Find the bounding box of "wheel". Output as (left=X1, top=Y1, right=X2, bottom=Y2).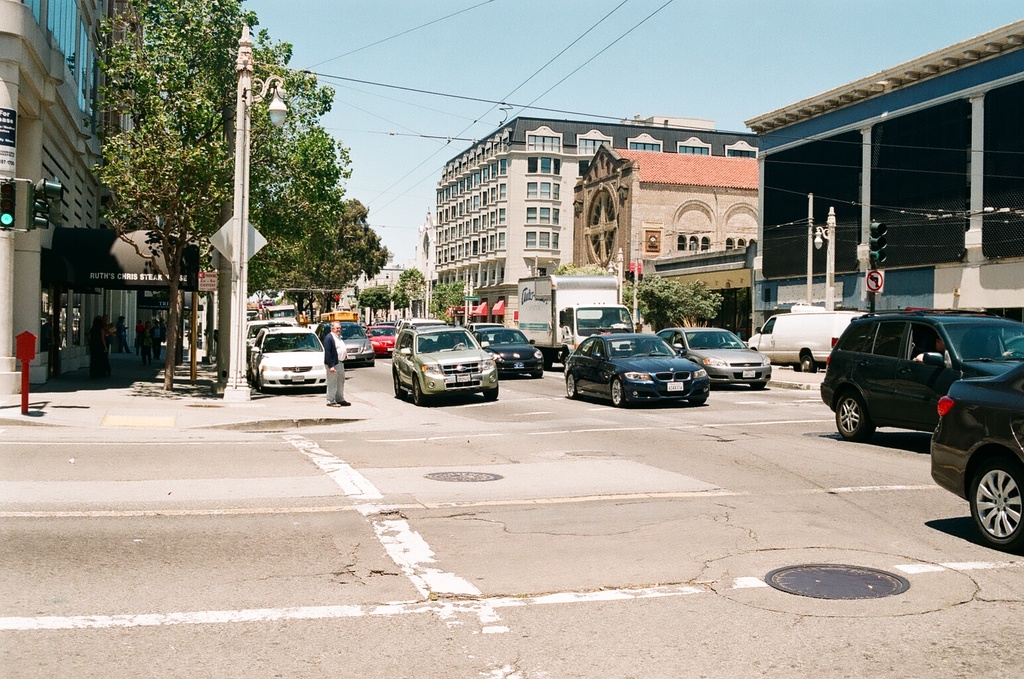
(left=801, top=353, right=818, bottom=373).
